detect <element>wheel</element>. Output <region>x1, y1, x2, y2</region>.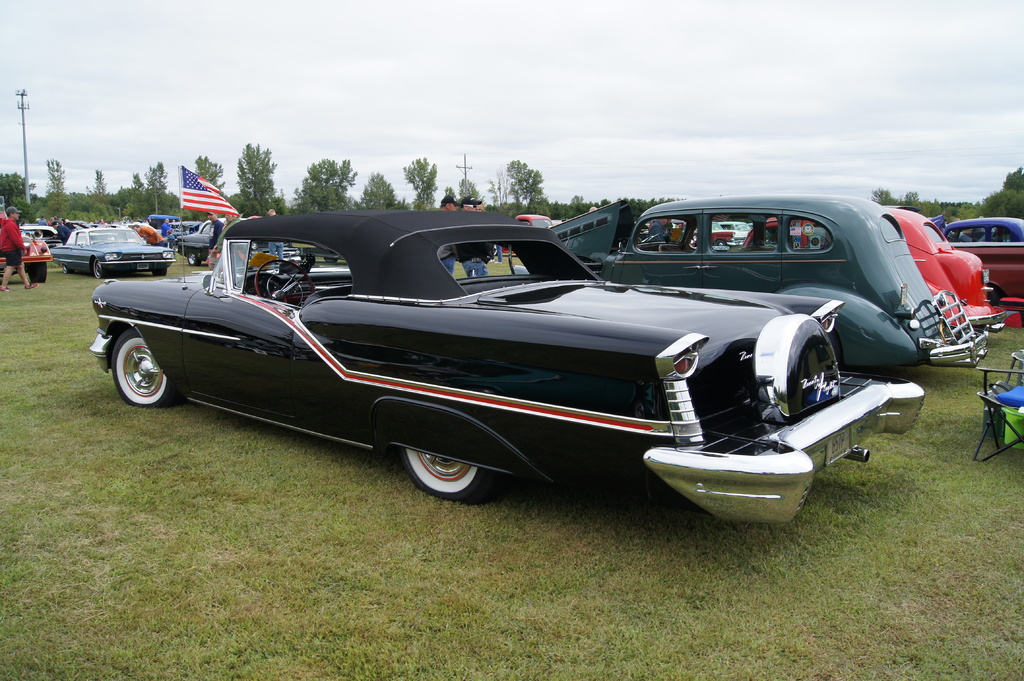
<region>252, 256, 317, 298</region>.
